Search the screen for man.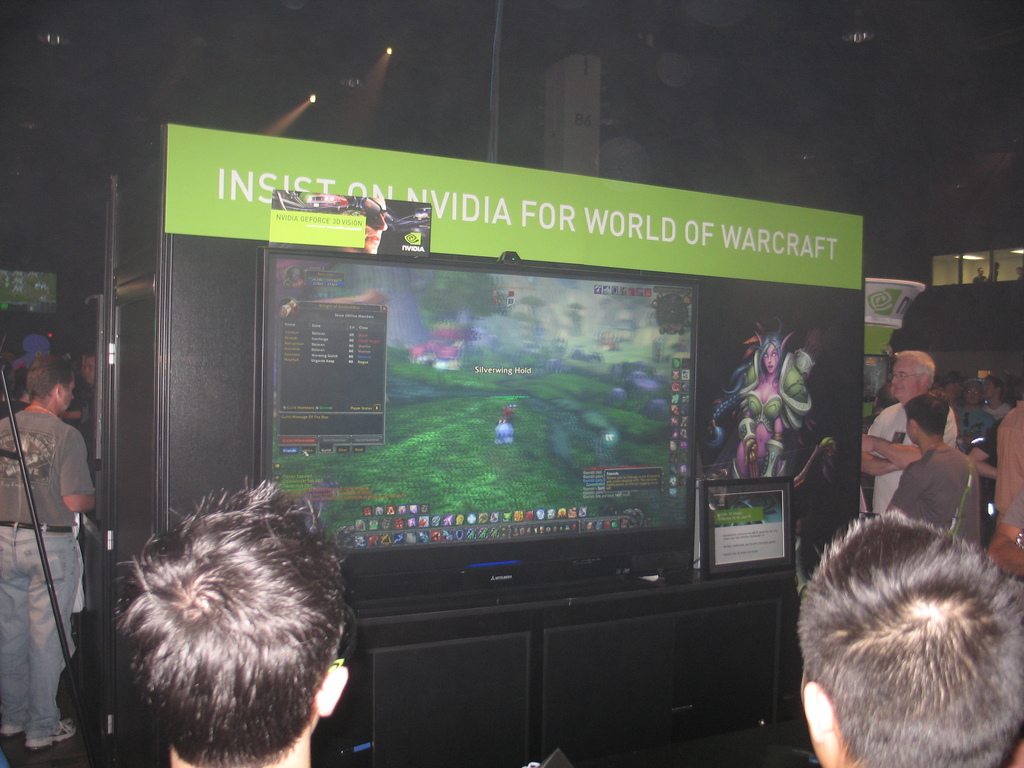
Found at bbox=[971, 266, 988, 283].
